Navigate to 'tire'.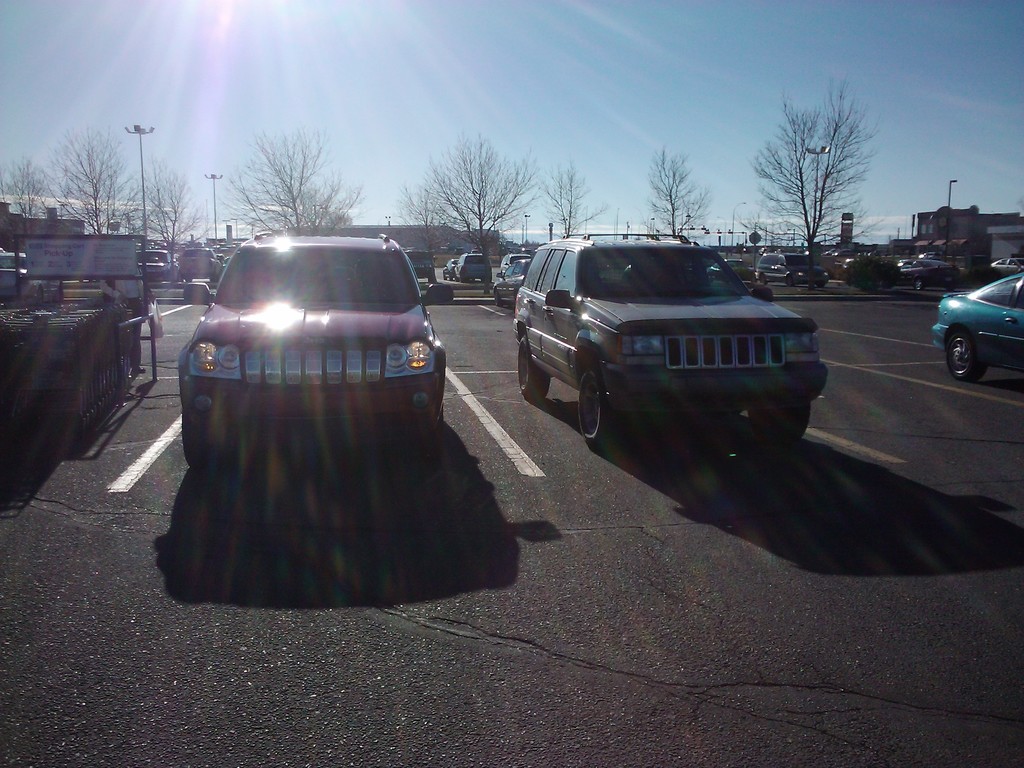
Navigation target: [x1=58, y1=285, x2=65, y2=305].
